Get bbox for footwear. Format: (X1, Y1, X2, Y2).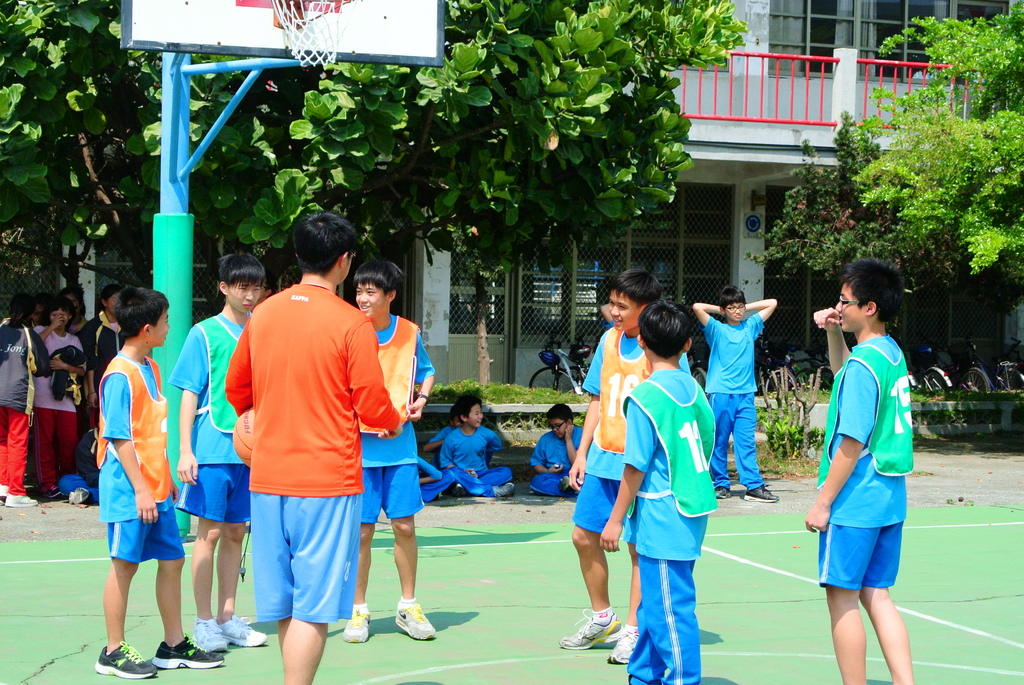
(451, 483, 468, 497).
